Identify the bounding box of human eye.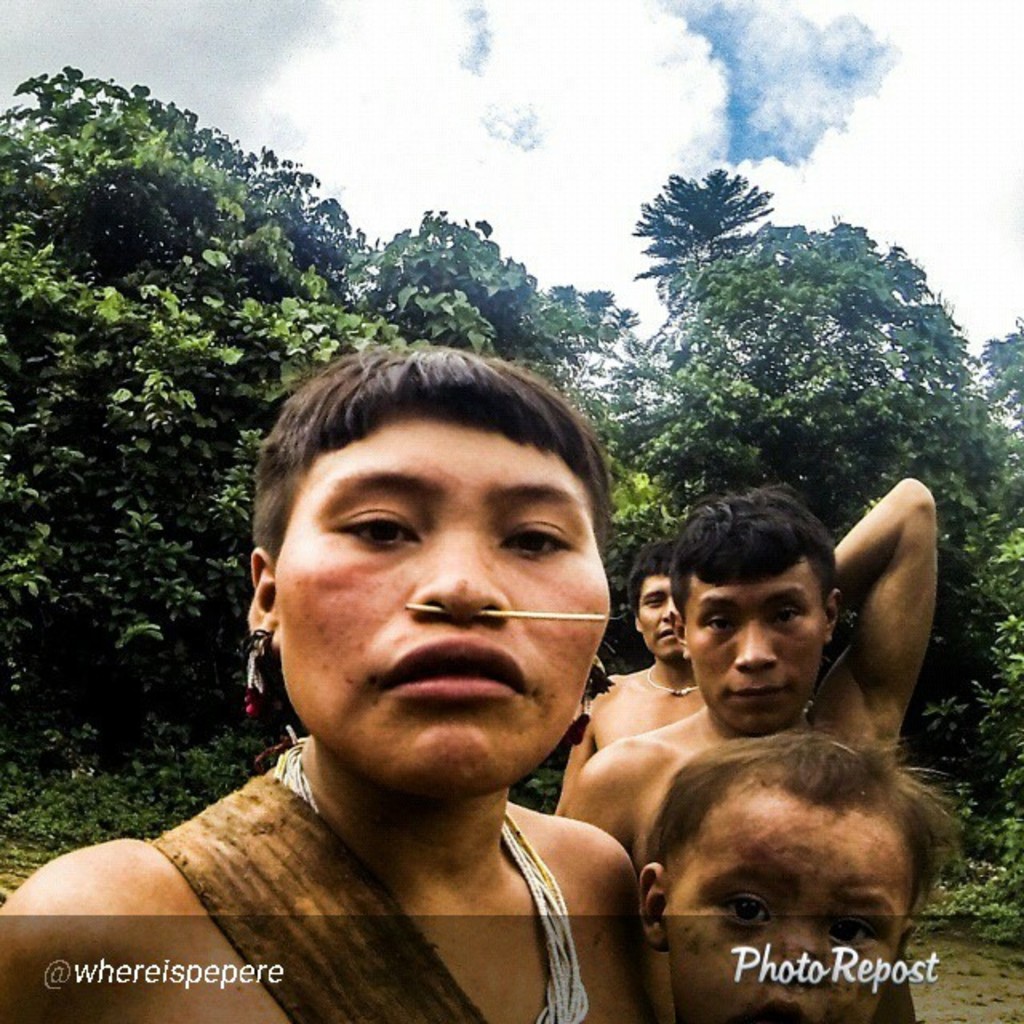
region(499, 510, 578, 558).
